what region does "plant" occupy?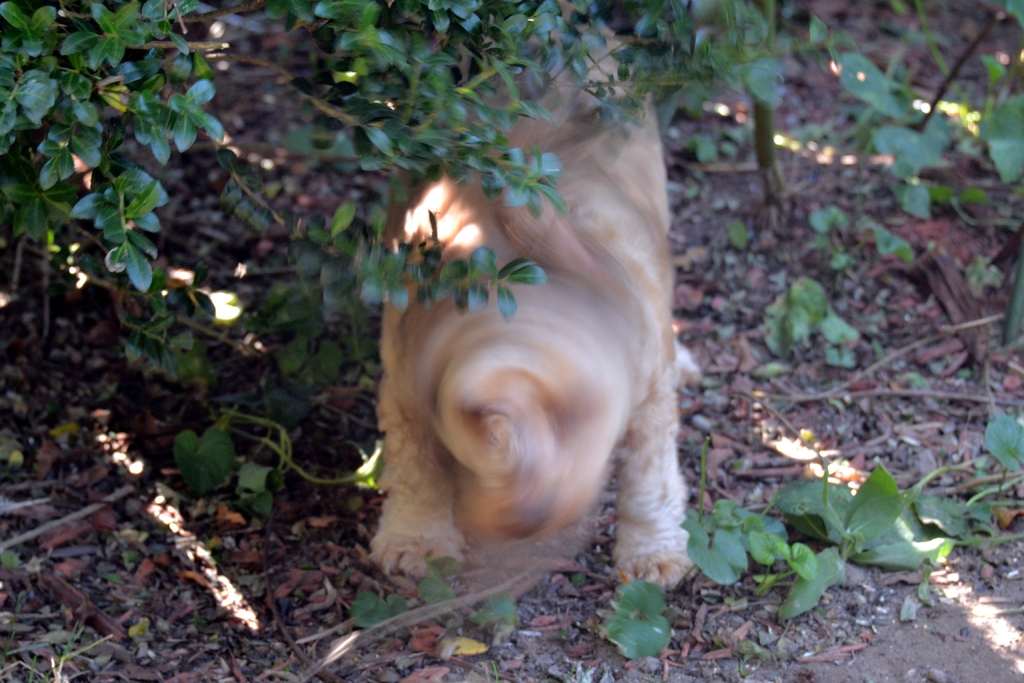
bbox=(187, 609, 207, 628).
